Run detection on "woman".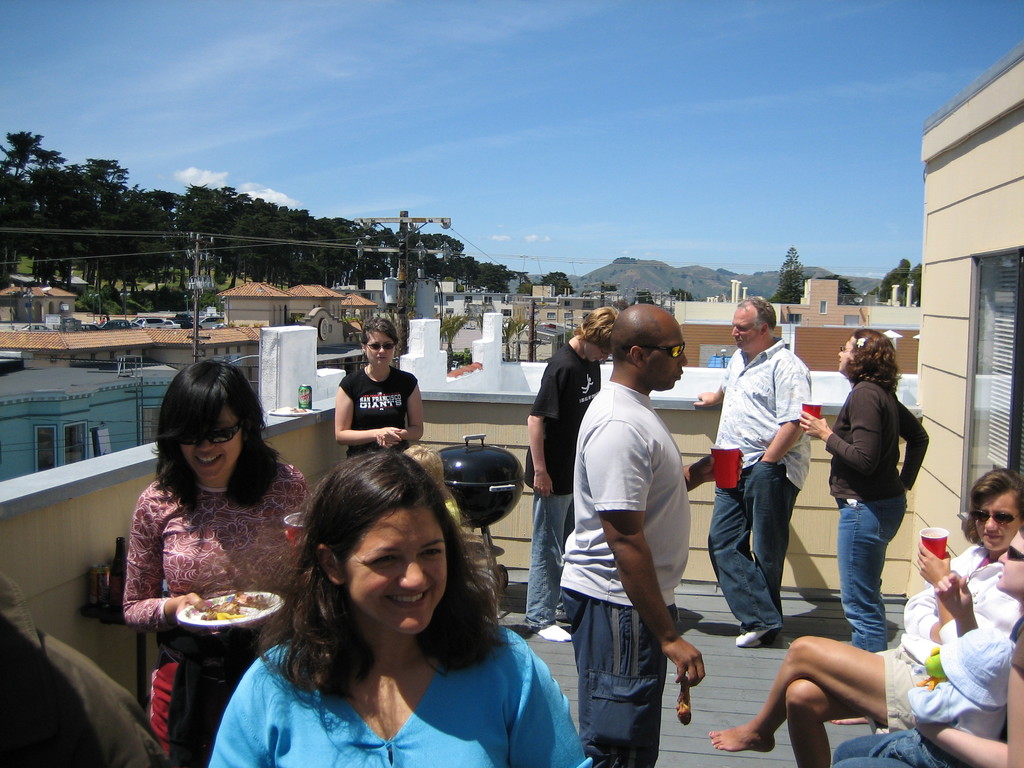
Result: box=[334, 317, 424, 454].
